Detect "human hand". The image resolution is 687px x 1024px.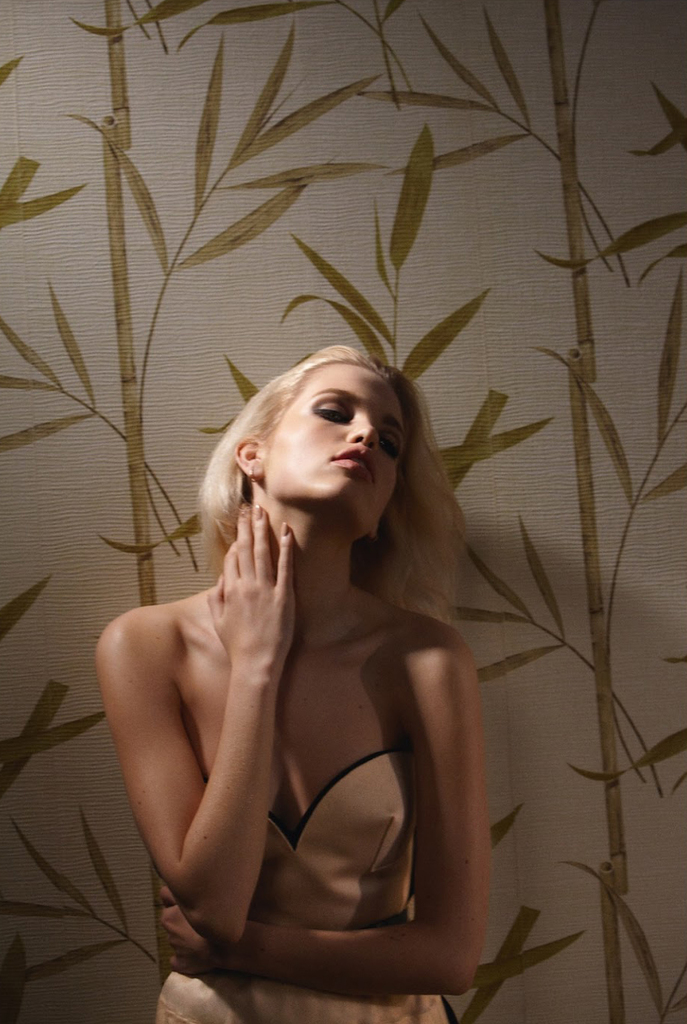
pyautogui.locateOnScreen(199, 474, 310, 717).
